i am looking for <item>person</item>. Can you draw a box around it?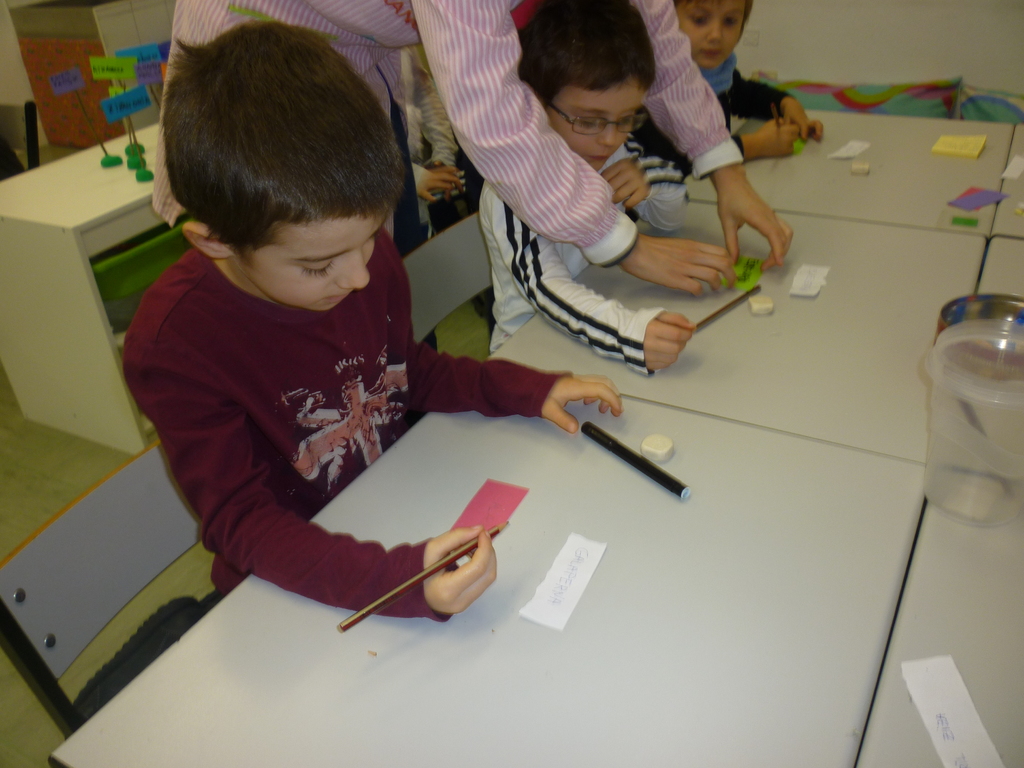
Sure, the bounding box is <bbox>124, 23, 622, 621</bbox>.
